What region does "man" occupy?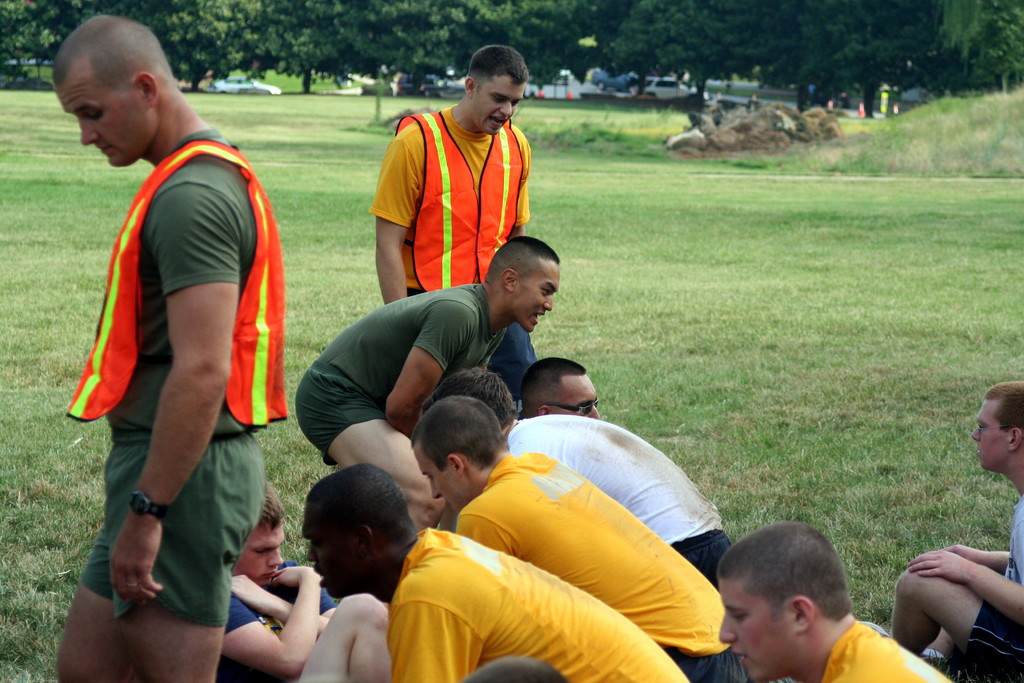
l=410, t=361, r=728, b=593.
